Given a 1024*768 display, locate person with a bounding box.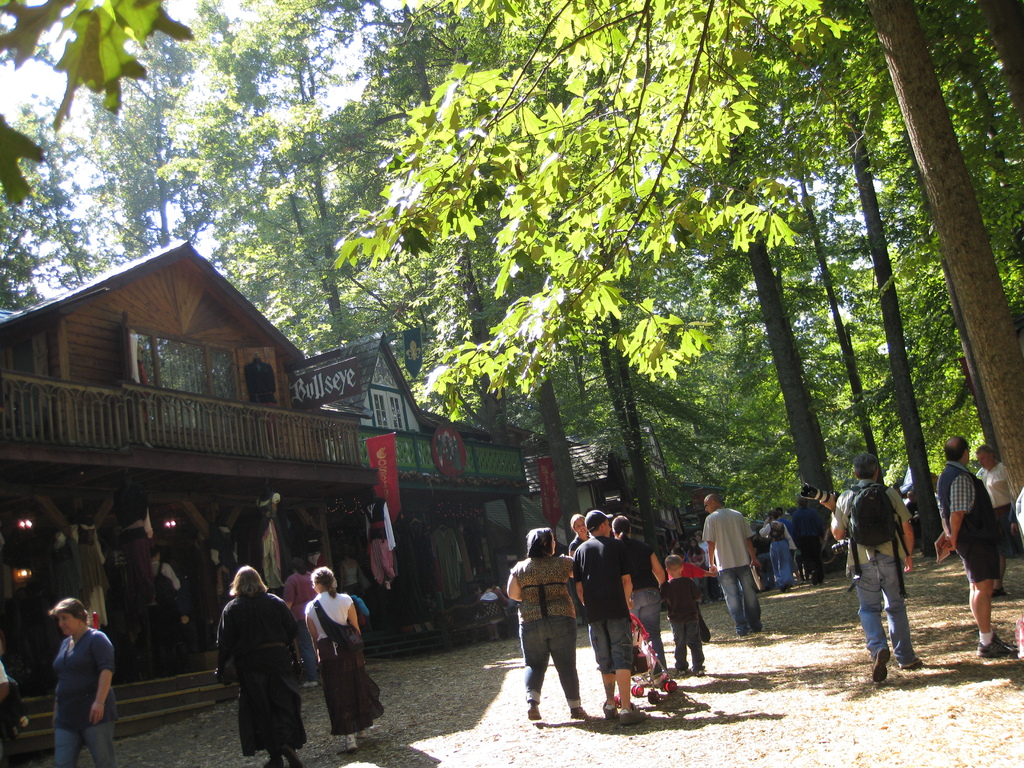
Located: x1=701 y1=492 x2=762 y2=639.
